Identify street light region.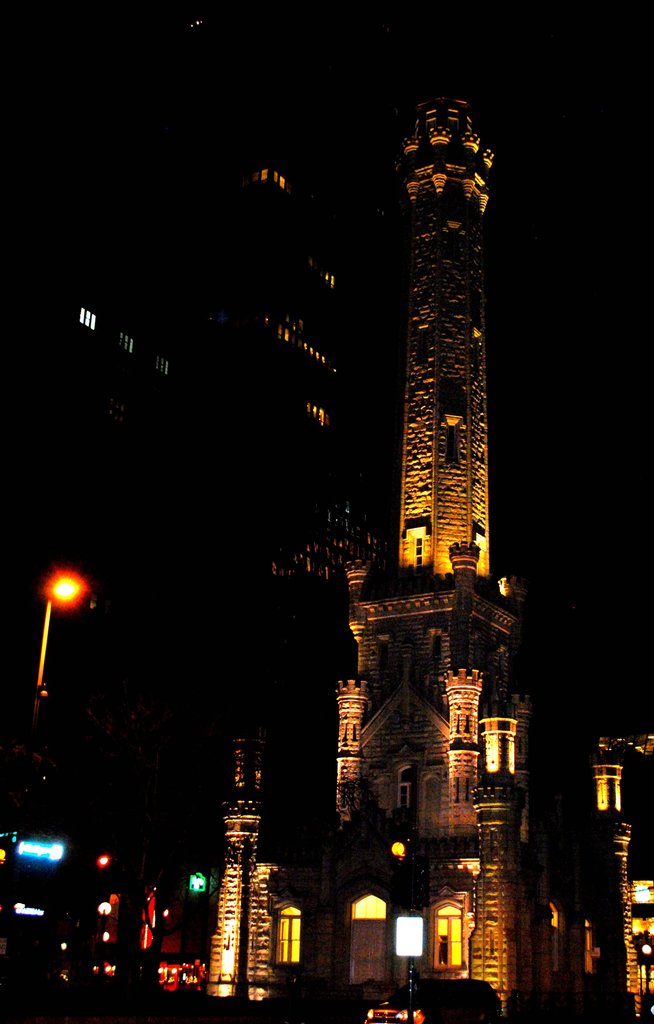
Region: detection(37, 560, 84, 687).
